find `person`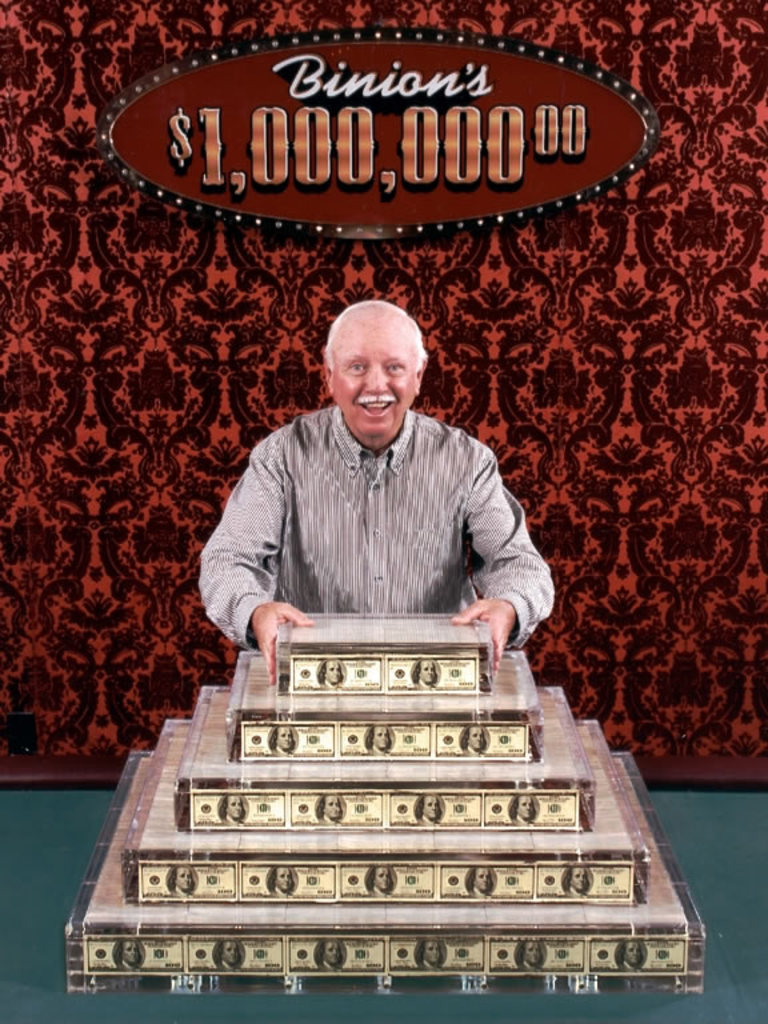
Rect(413, 937, 448, 969)
